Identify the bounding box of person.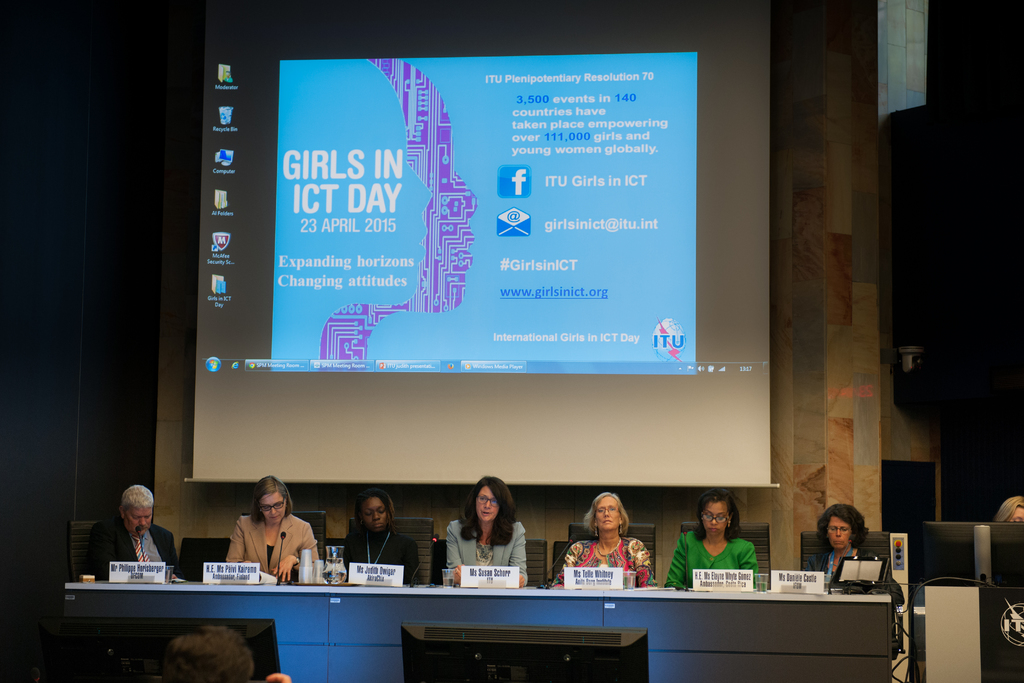
detection(227, 474, 319, 582).
